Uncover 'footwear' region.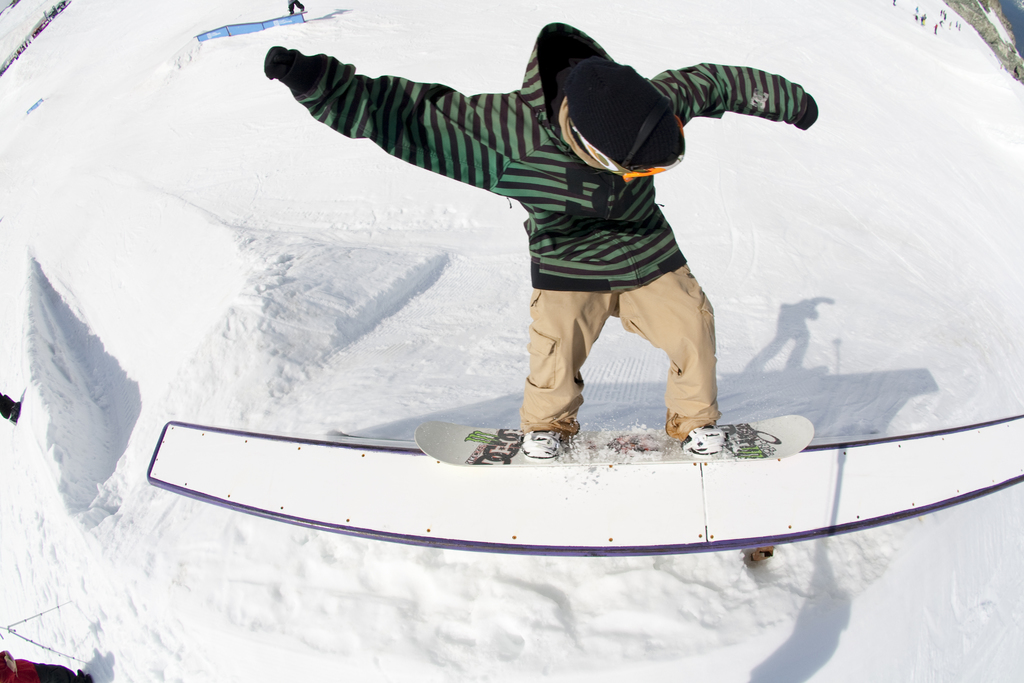
Uncovered: 680,426,727,458.
